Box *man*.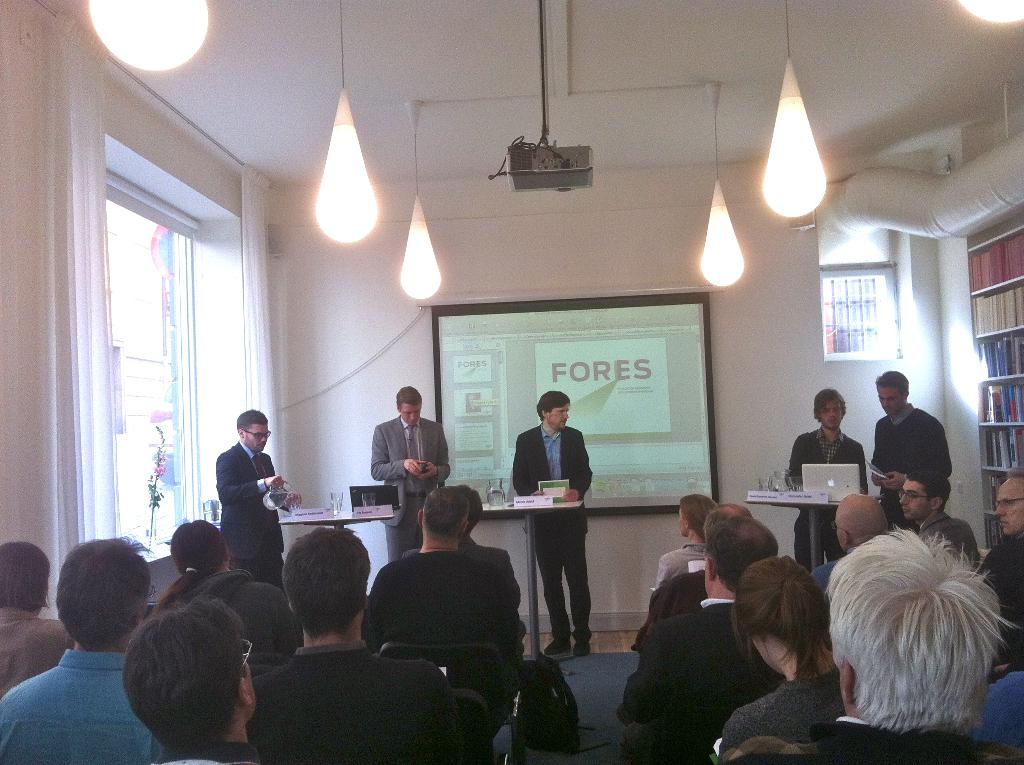
216 408 298 592.
